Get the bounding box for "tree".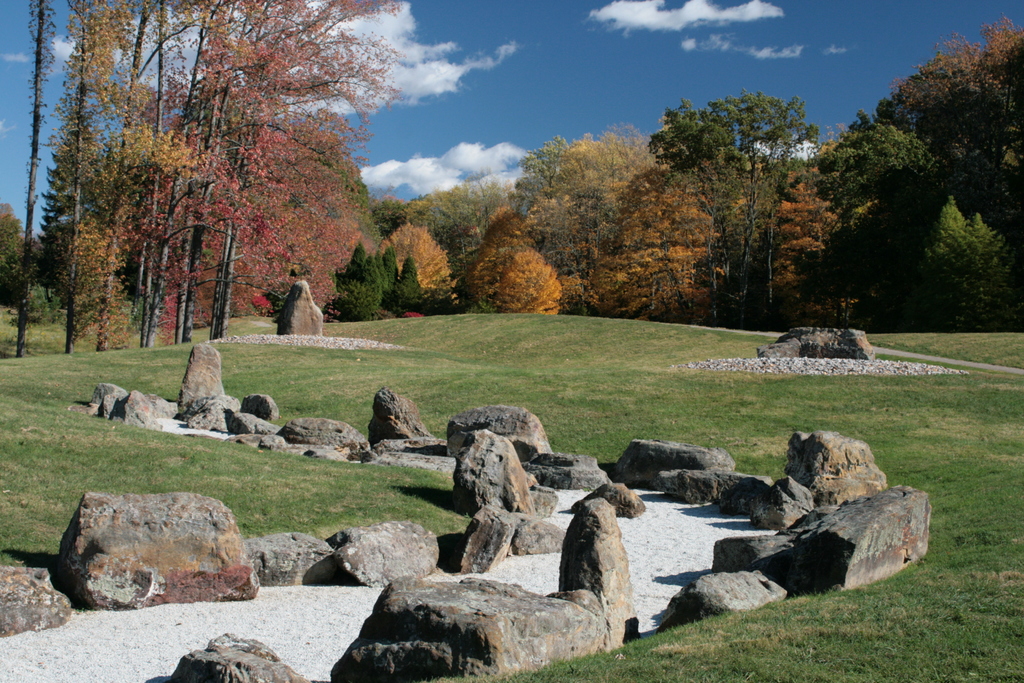
bbox(3, 200, 32, 299).
